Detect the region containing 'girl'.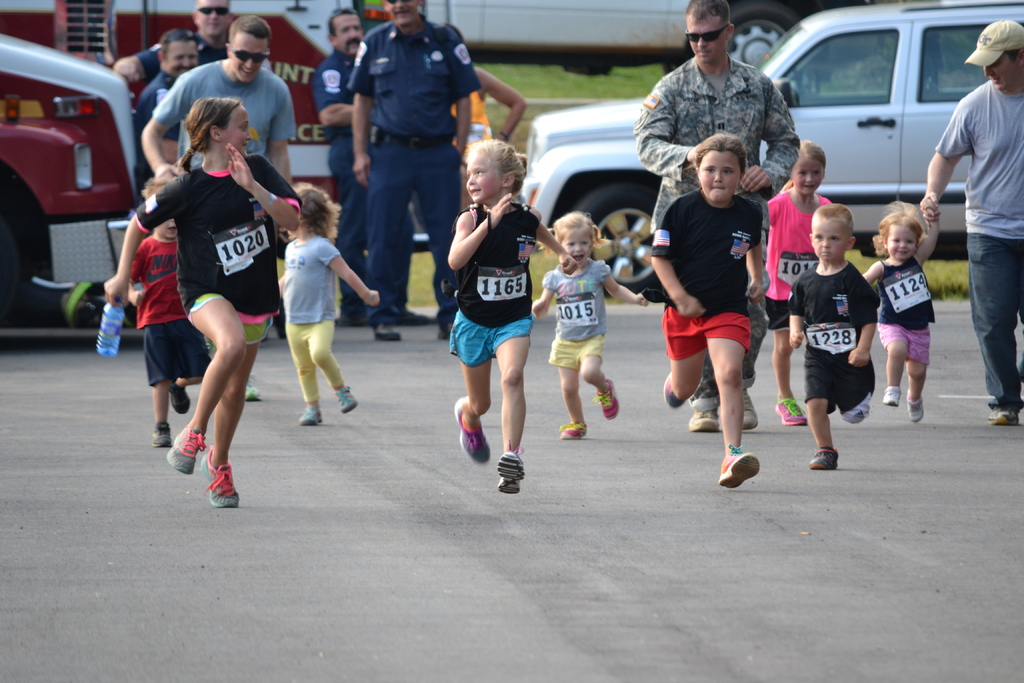
(x1=764, y1=142, x2=829, y2=426).
